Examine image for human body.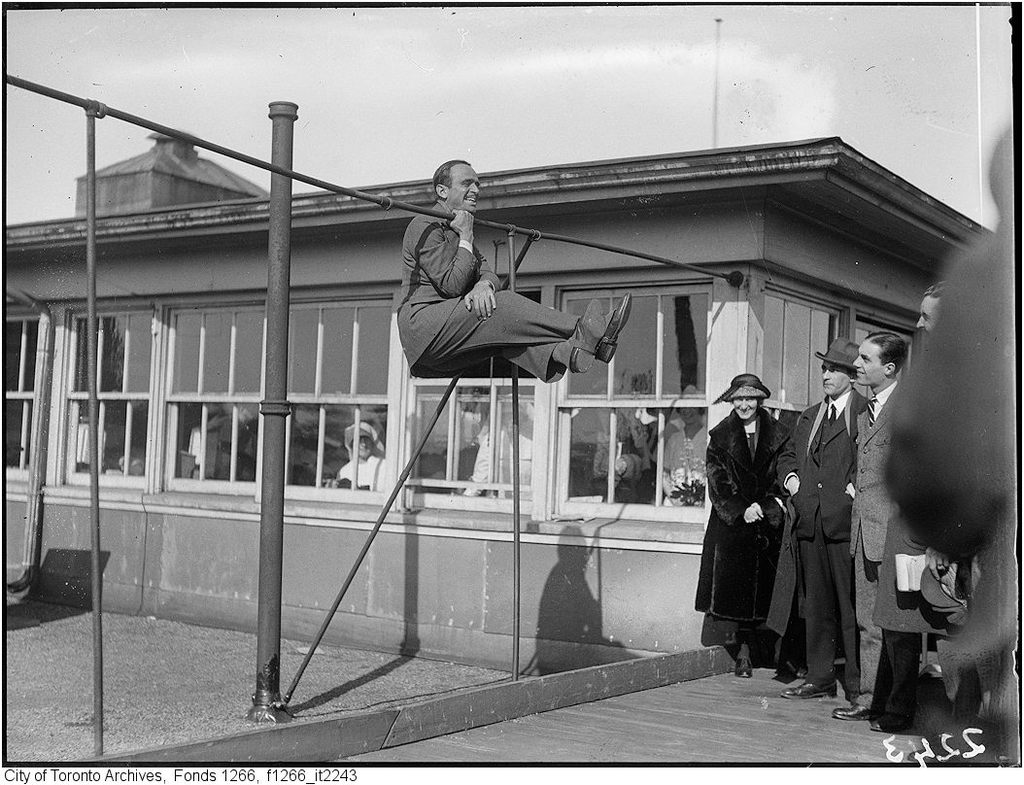
Examination result: 334, 457, 388, 491.
